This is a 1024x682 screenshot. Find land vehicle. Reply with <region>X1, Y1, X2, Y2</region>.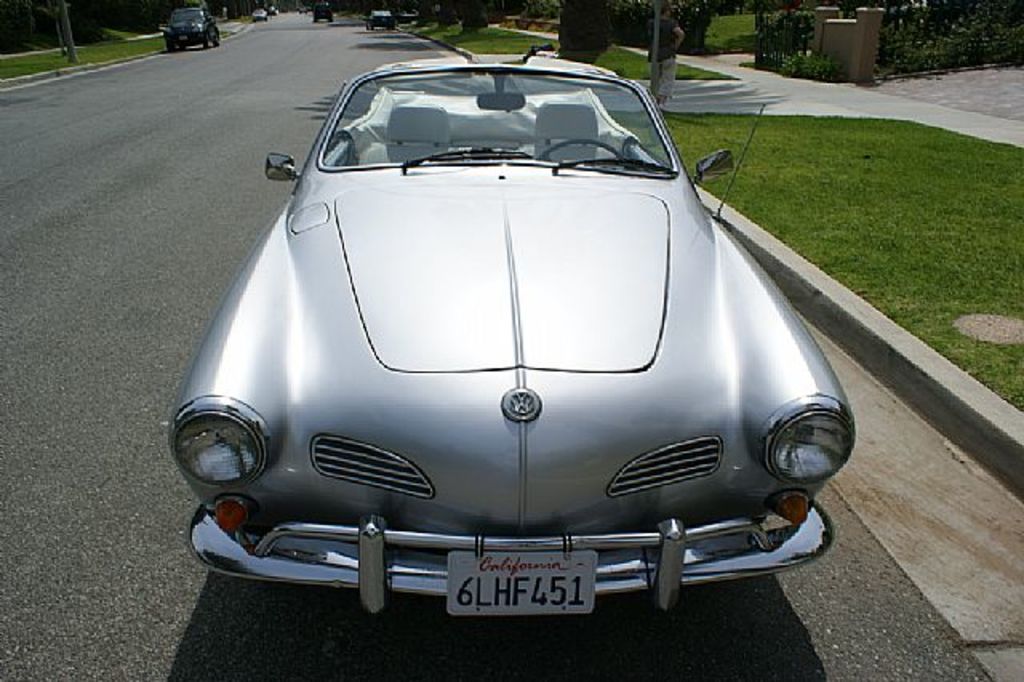
<region>195, 26, 877, 648</region>.
